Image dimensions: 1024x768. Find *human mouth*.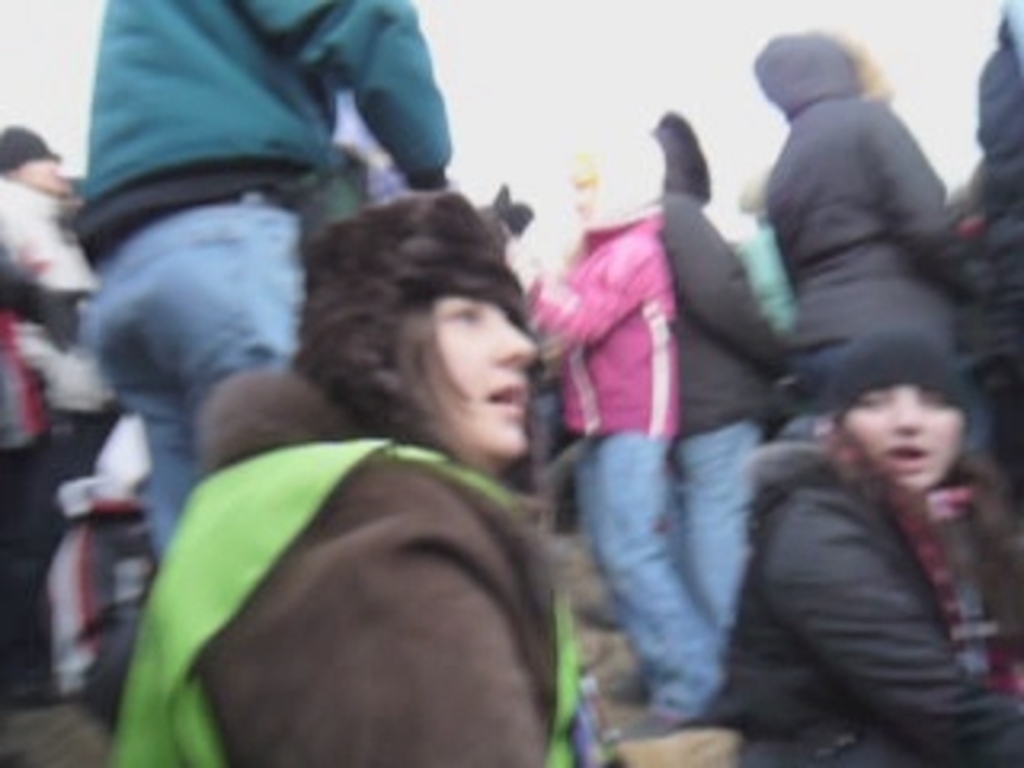
detection(486, 378, 525, 419).
